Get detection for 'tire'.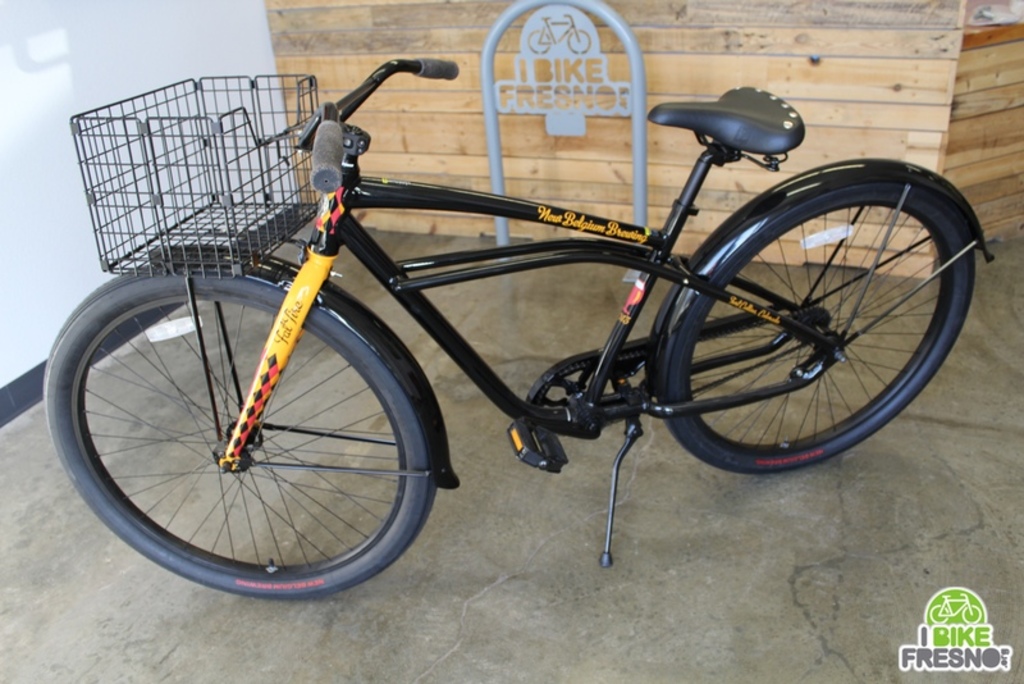
Detection: select_region(662, 183, 977, 473).
